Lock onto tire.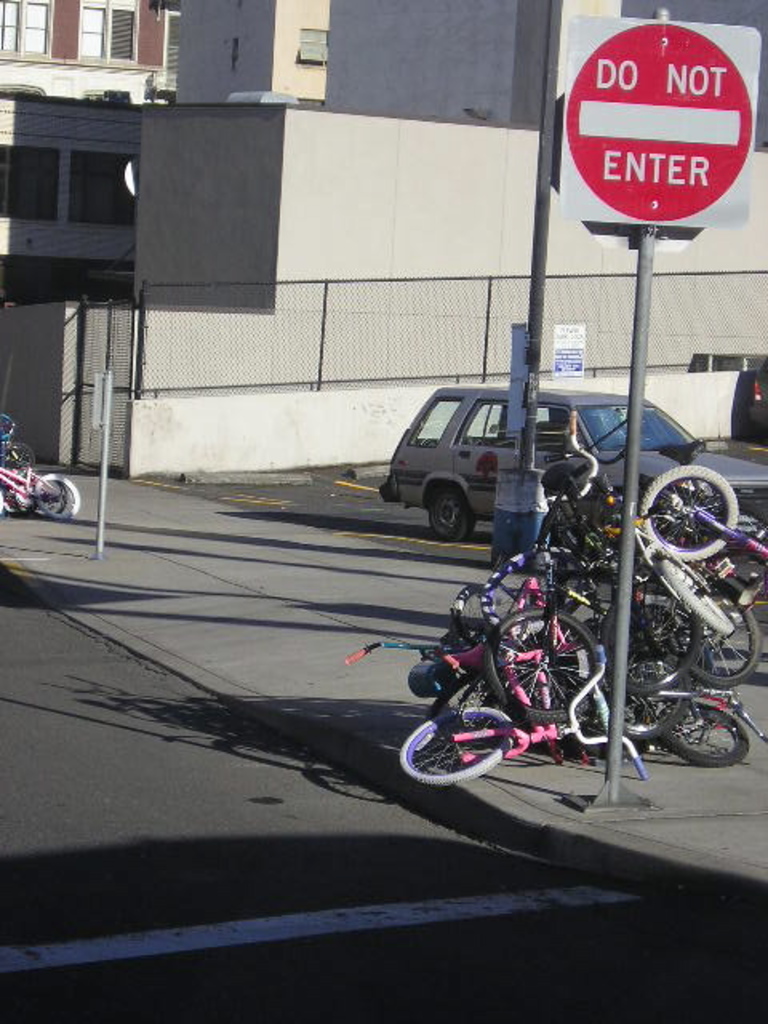
Locked: box(427, 483, 482, 541).
